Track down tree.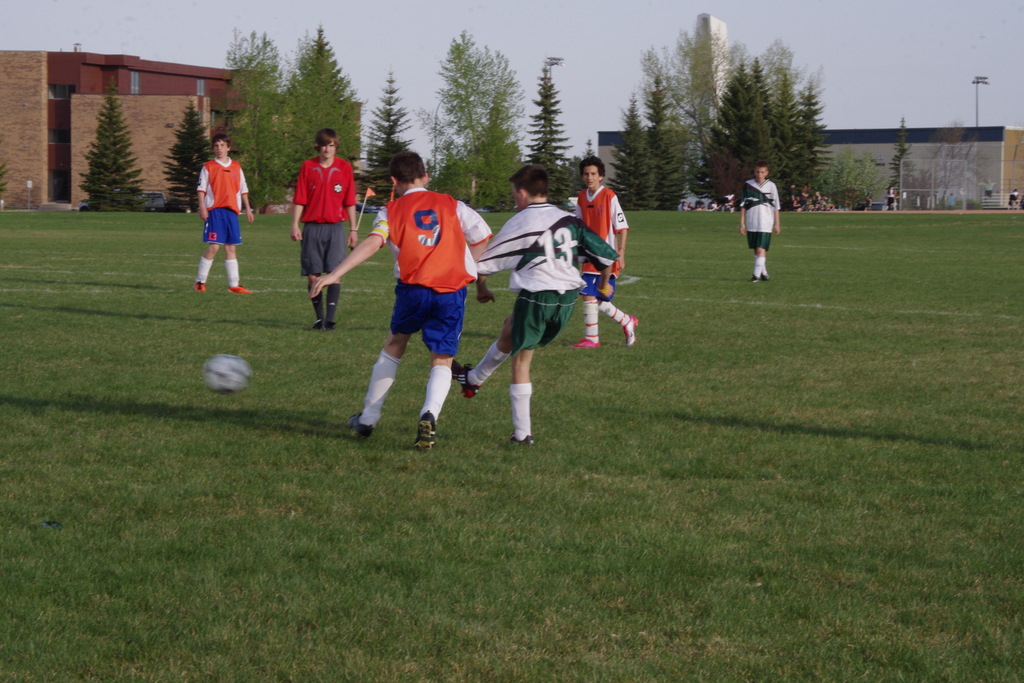
Tracked to bbox=[518, 65, 580, 215].
